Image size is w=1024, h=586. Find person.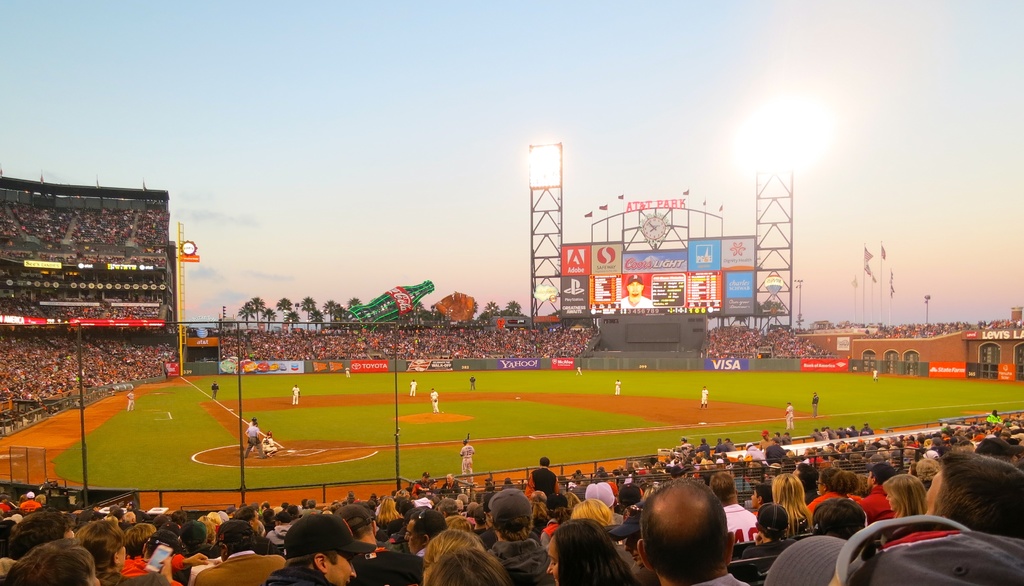
Rect(470, 377, 475, 388).
